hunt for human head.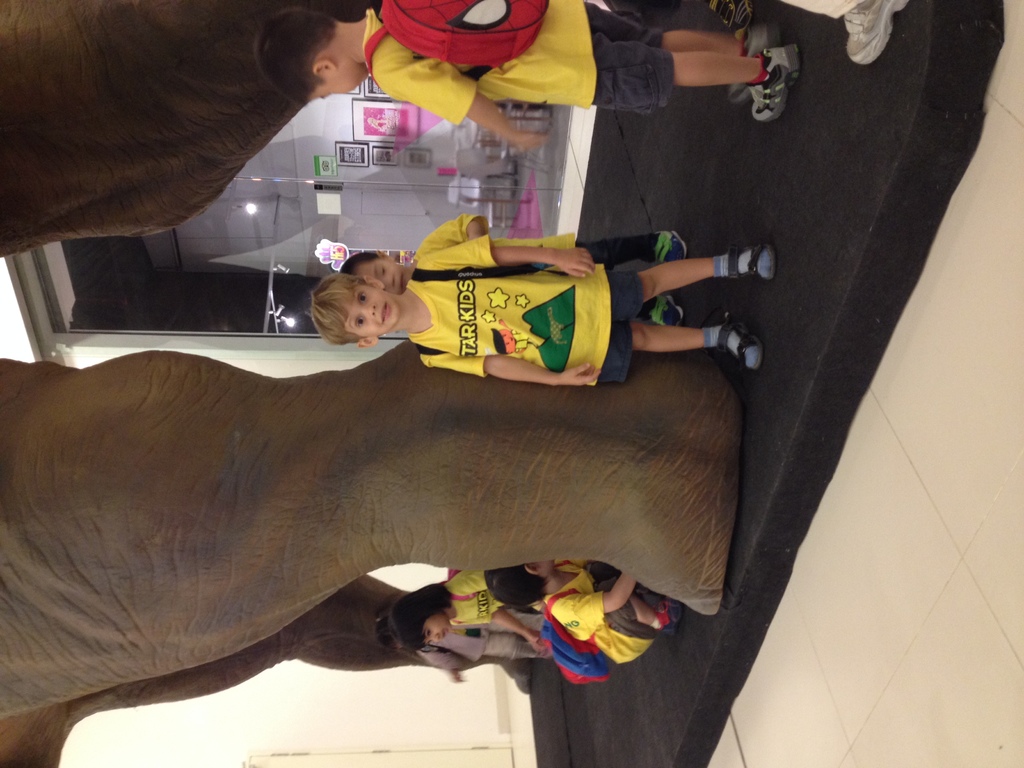
Hunted down at locate(481, 558, 556, 611).
